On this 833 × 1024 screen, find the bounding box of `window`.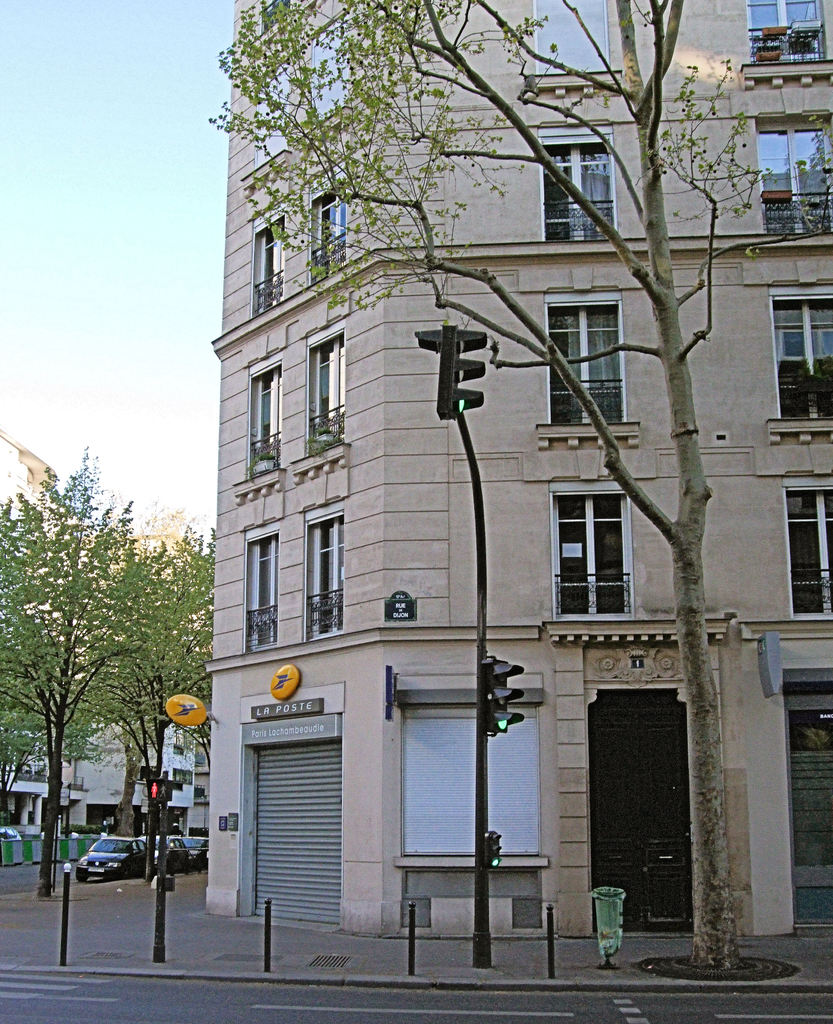
Bounding box: detection(526, 4, 624, 106).
